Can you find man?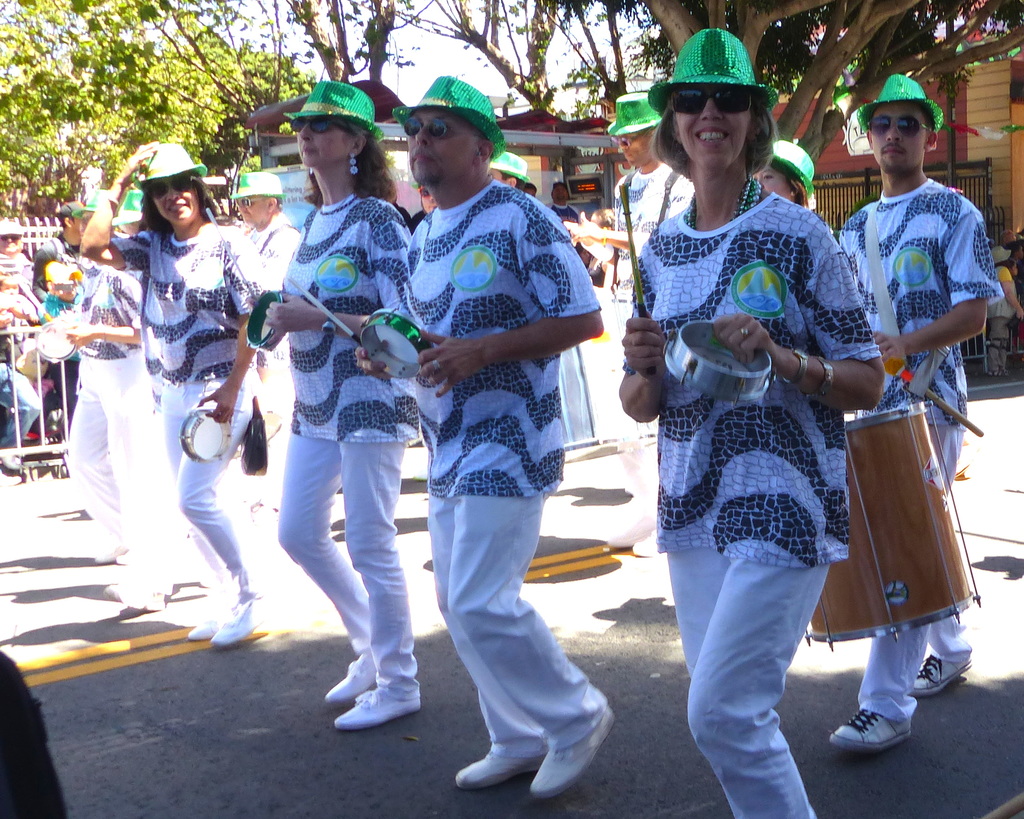
Yes, bounding box: select_region(51, 191, 182, 619).
